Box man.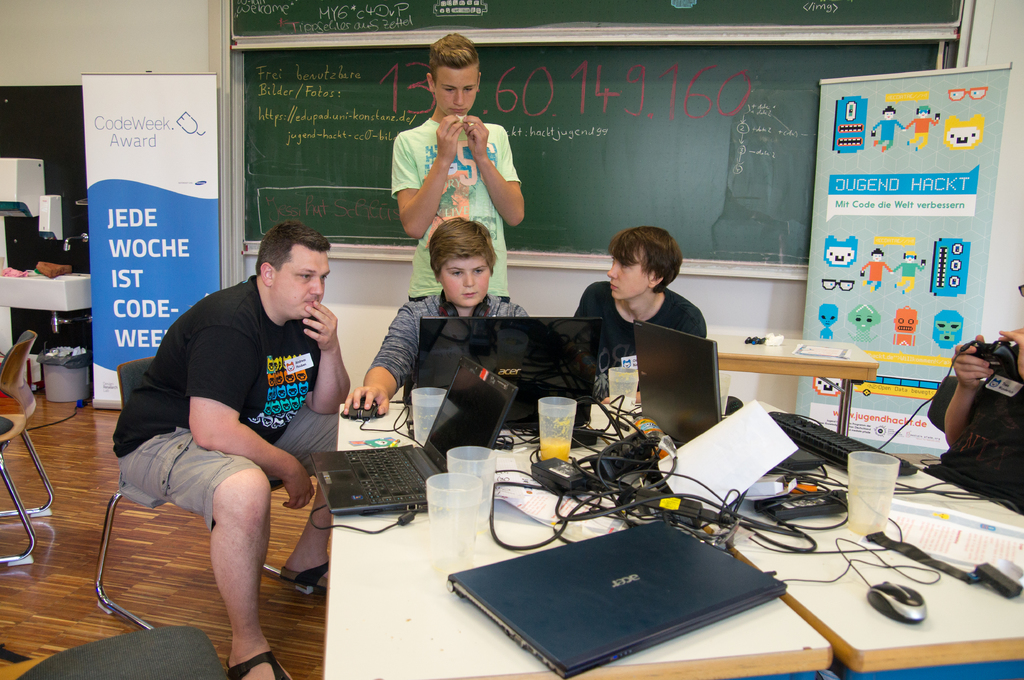
{"left": 385, "top": 31, "right": 527, "bottom": 304}.
